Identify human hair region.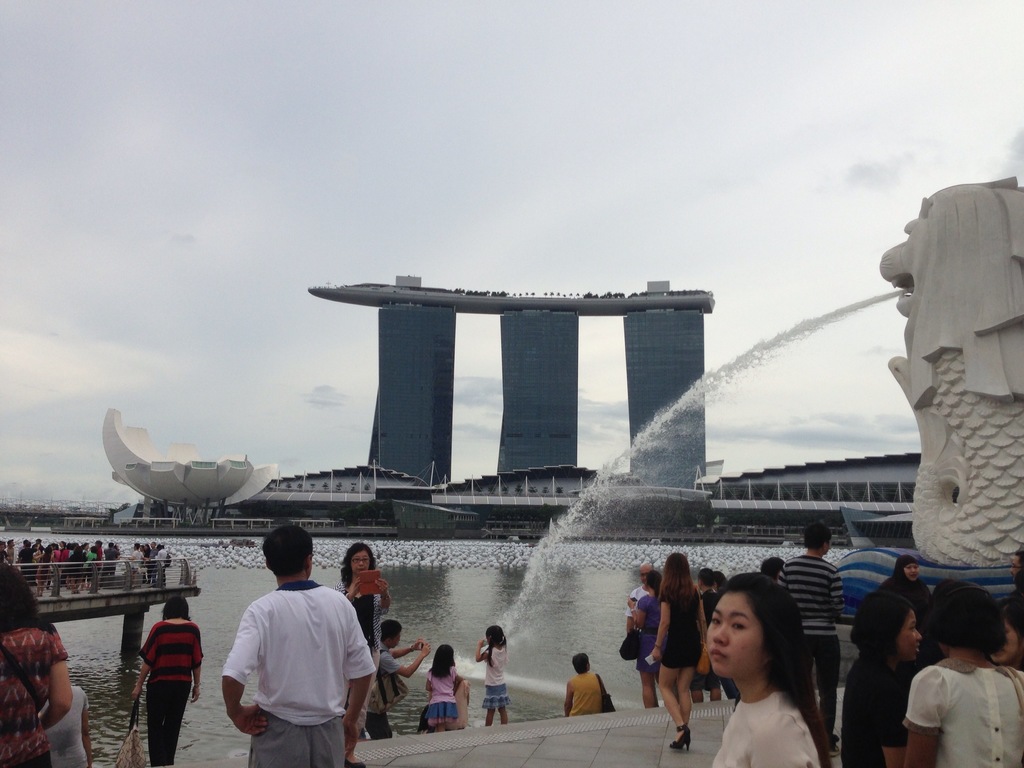
Region: x1=762 y1=557 x2=781 y2=577.
